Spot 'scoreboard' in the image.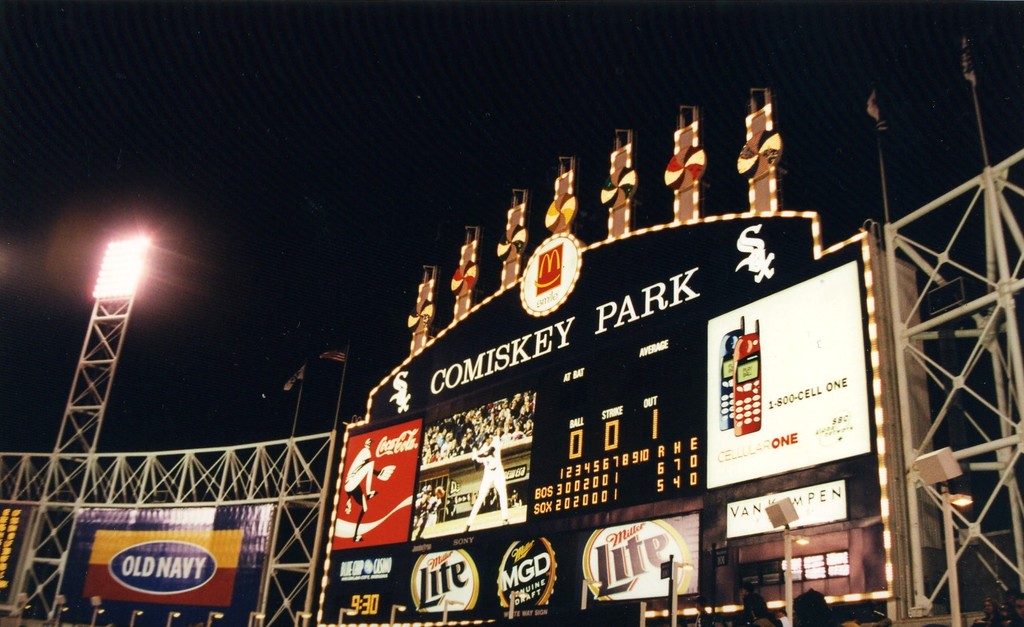
'scoreboard' found at (x1=369, y1=270, x2=895, y2=567).
